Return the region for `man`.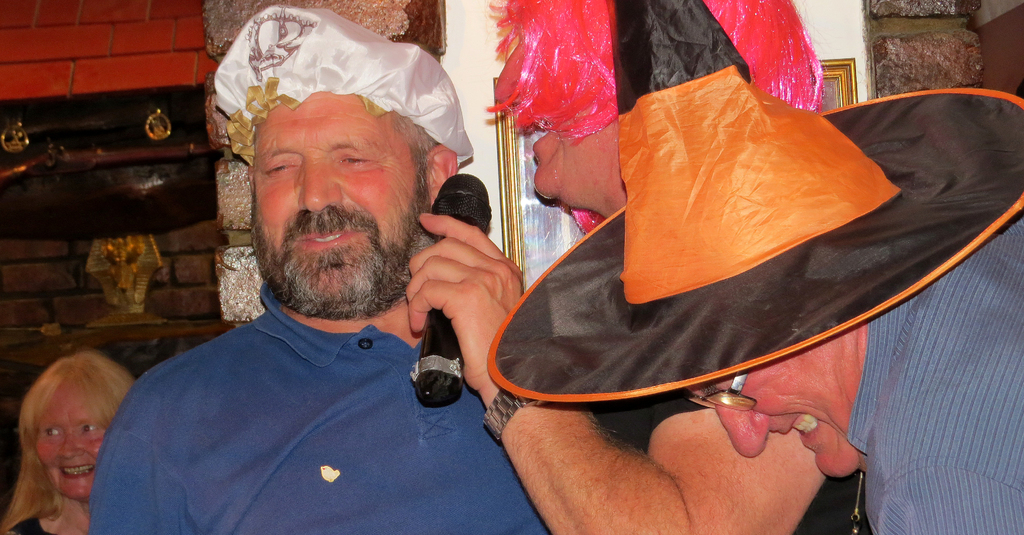
{"x1": 84, "y1": 6, "x2": 572, "y2": 534}.
